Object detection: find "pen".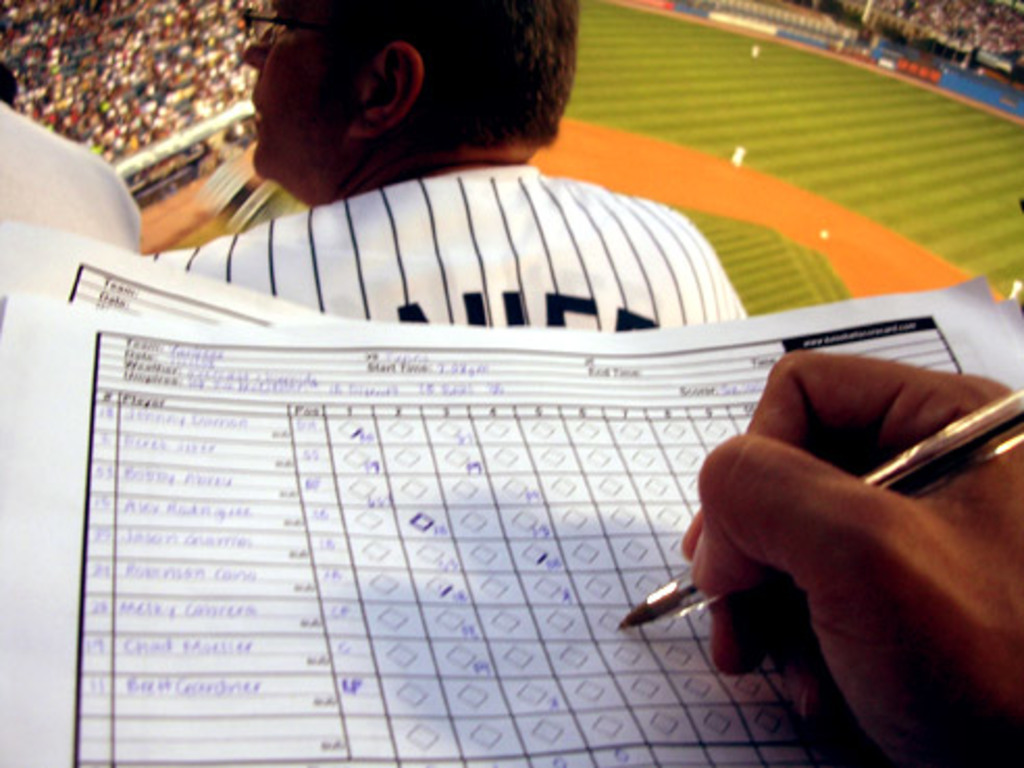
select_region(606, 377, 1022, 633).
